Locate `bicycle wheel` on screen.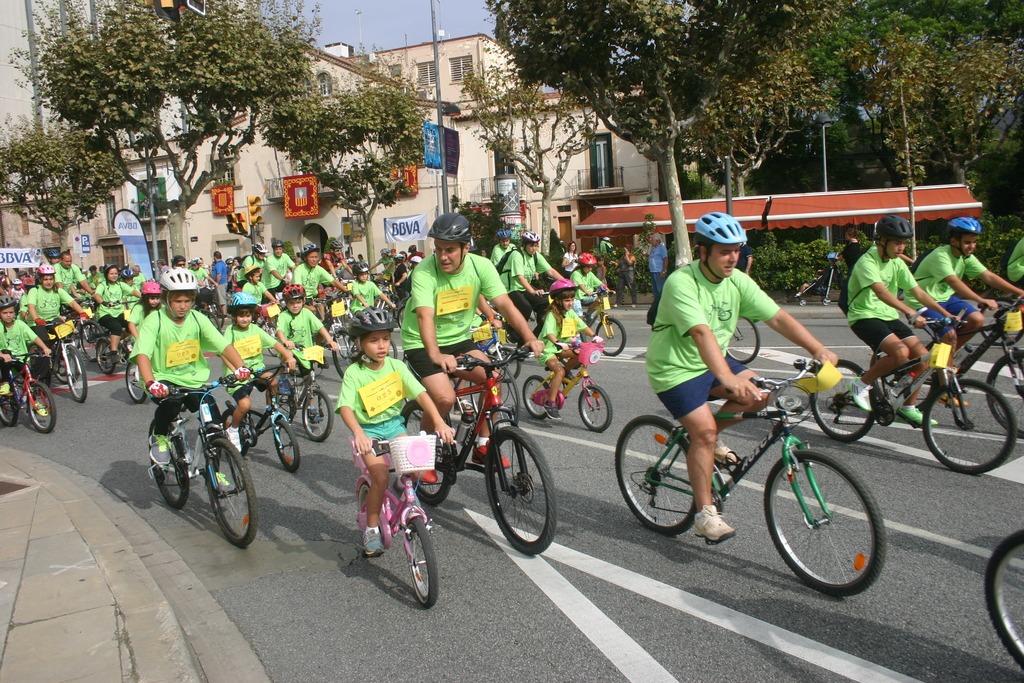
On screen at 919,375,1021,475.
